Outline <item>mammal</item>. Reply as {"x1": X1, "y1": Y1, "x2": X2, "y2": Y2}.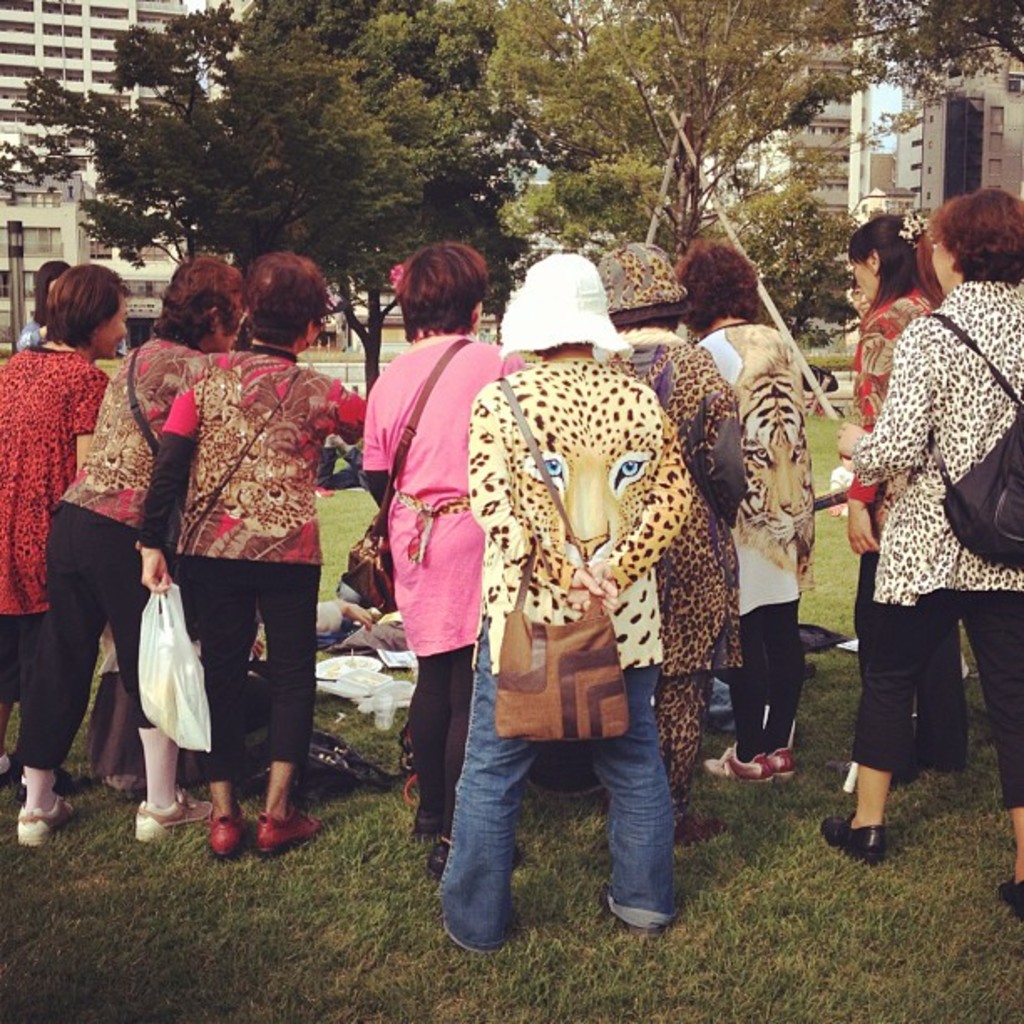
{"x1": 592, "y1": 228, "x2": 741, "y2": 847}.
